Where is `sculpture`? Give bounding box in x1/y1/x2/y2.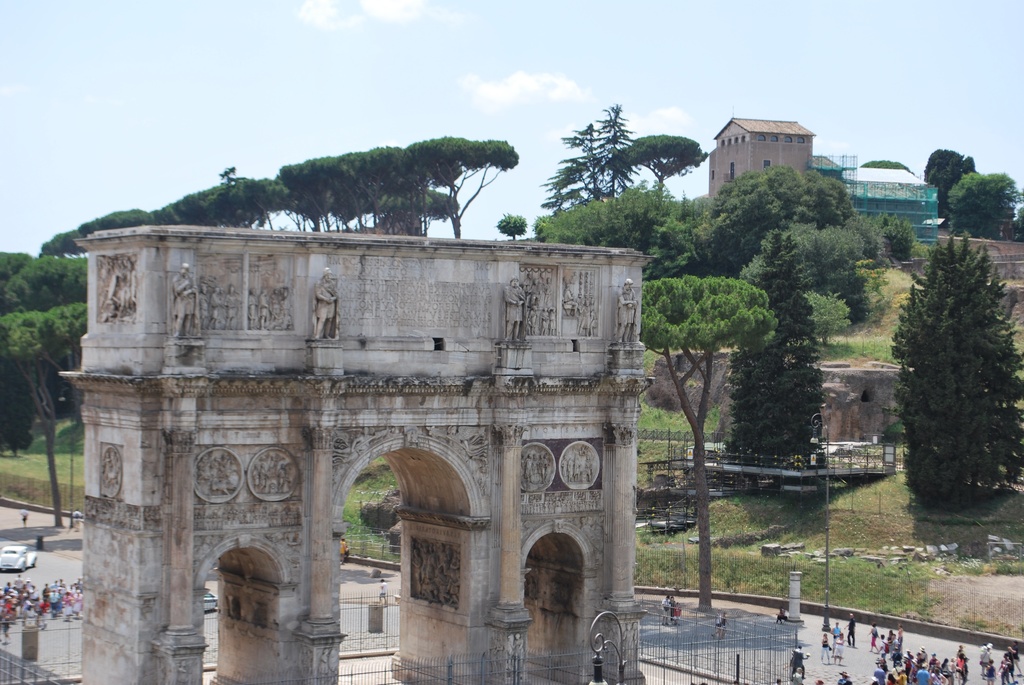
254/450/294/502.
